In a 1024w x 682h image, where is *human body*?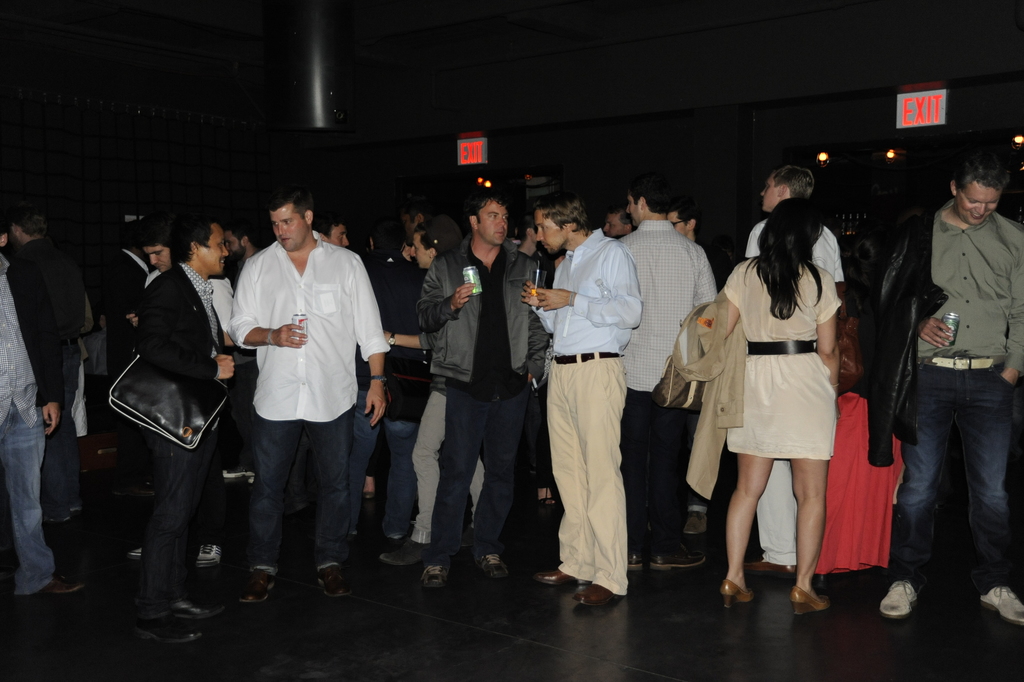
{"left": 605, "top": 152, "right": 739, "bottom": 578}.
